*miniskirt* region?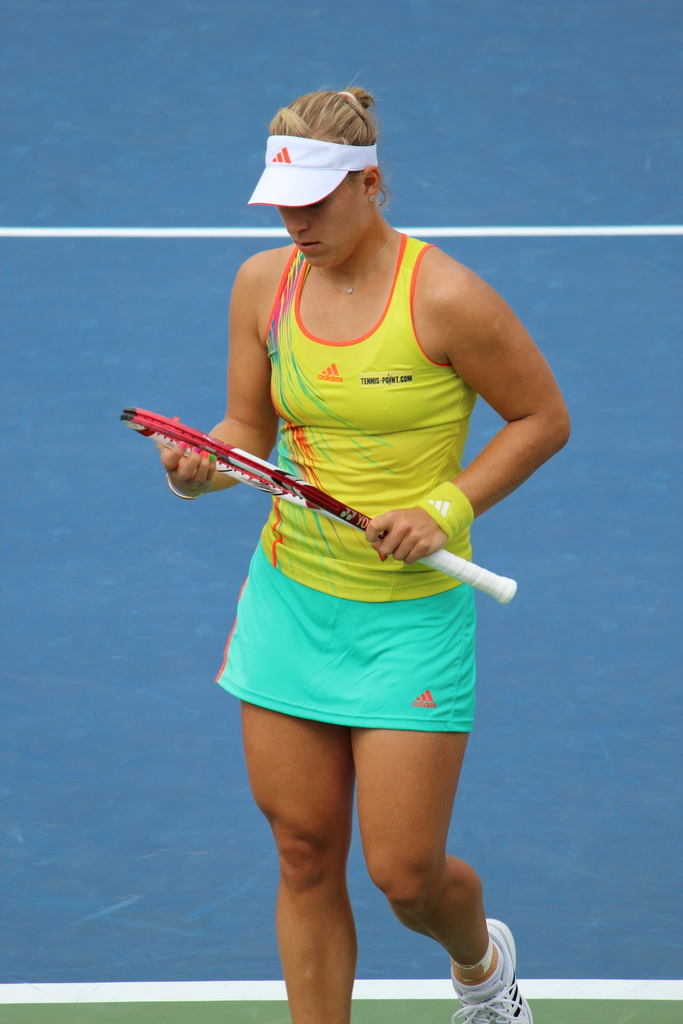
bbox=(215, 540, 475, 726)
